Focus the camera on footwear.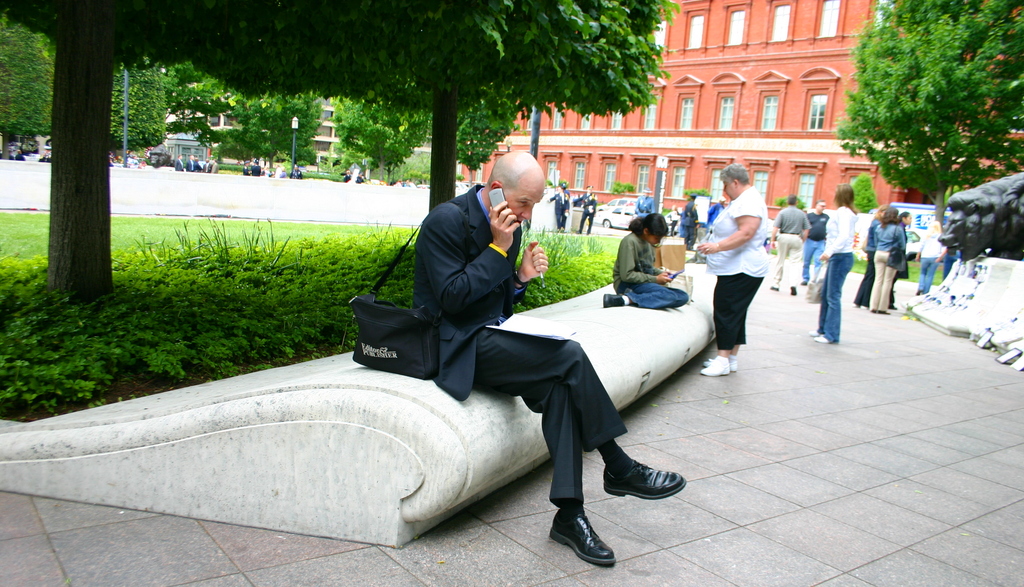
Focus region: bbox(788, 286, 797, 297).
